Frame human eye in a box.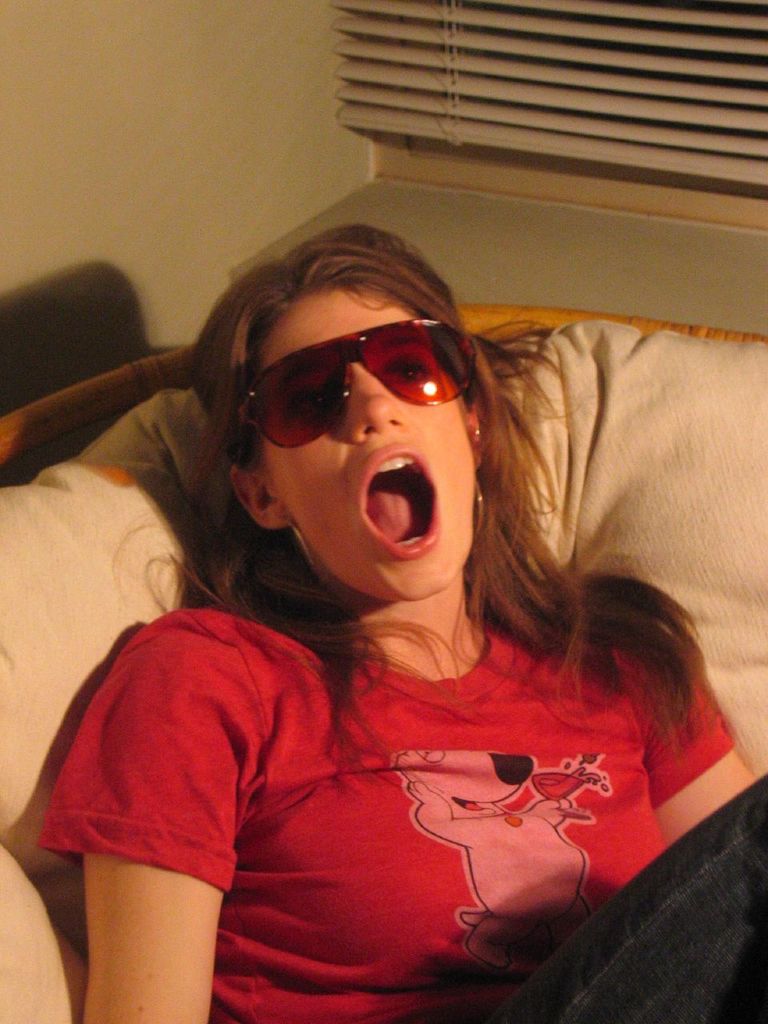
{"left": 286, "top": 385, "right": 334, "bottom": 420}.
